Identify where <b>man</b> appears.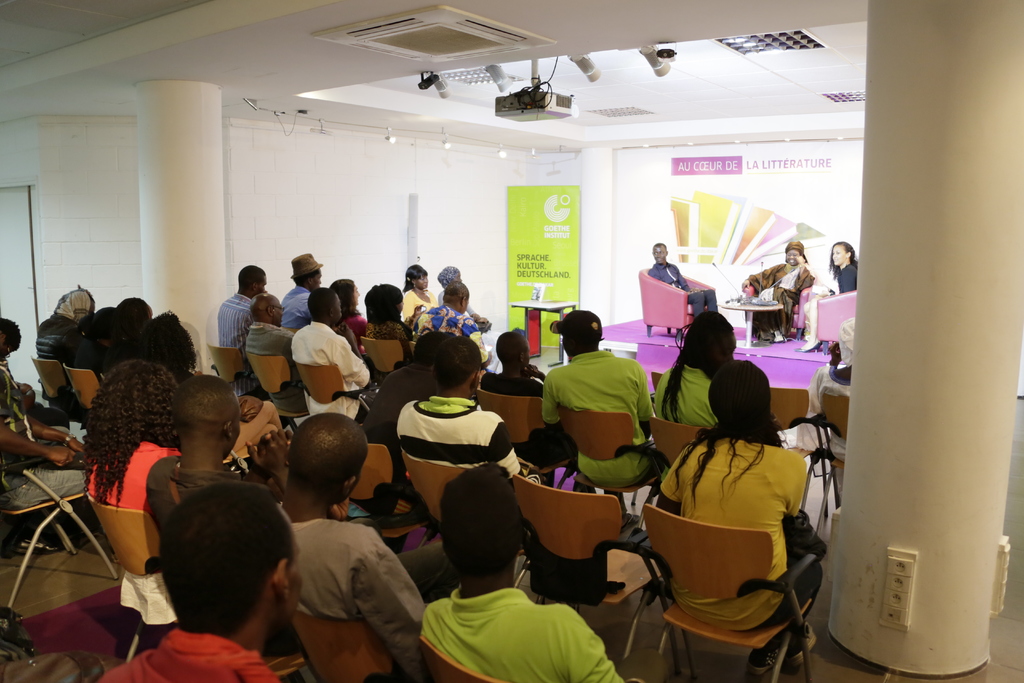
Appears at (left=420, top=468, right=643, bottom=682).
